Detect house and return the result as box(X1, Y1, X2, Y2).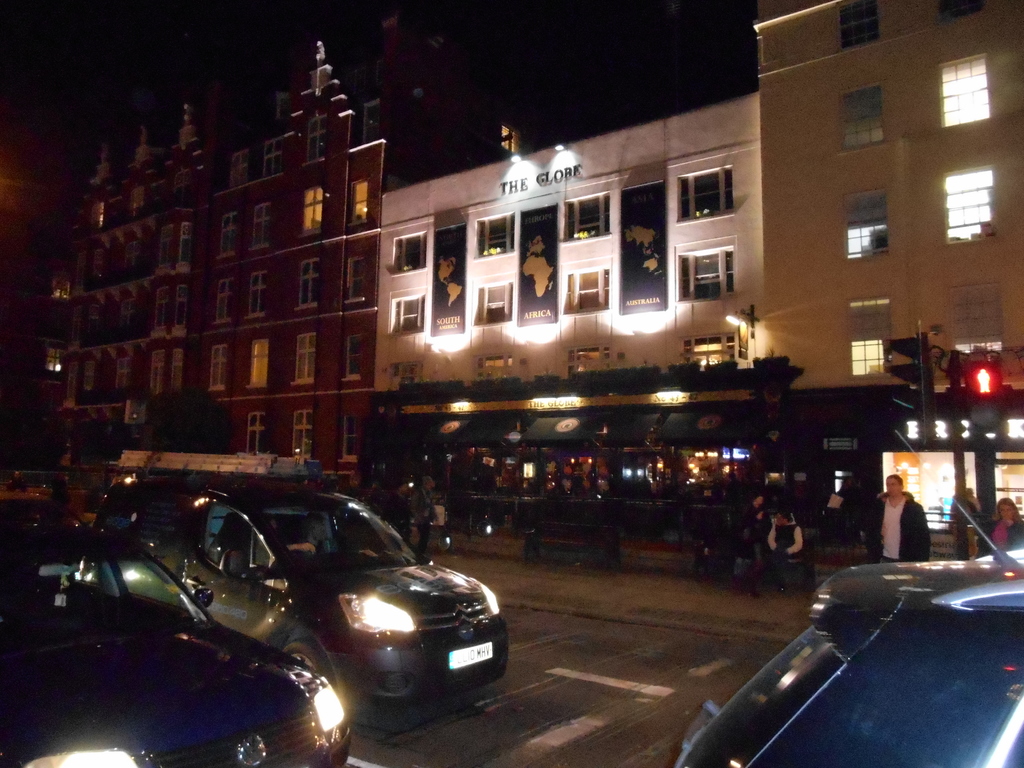
box(751, 0, 1020, 564).
